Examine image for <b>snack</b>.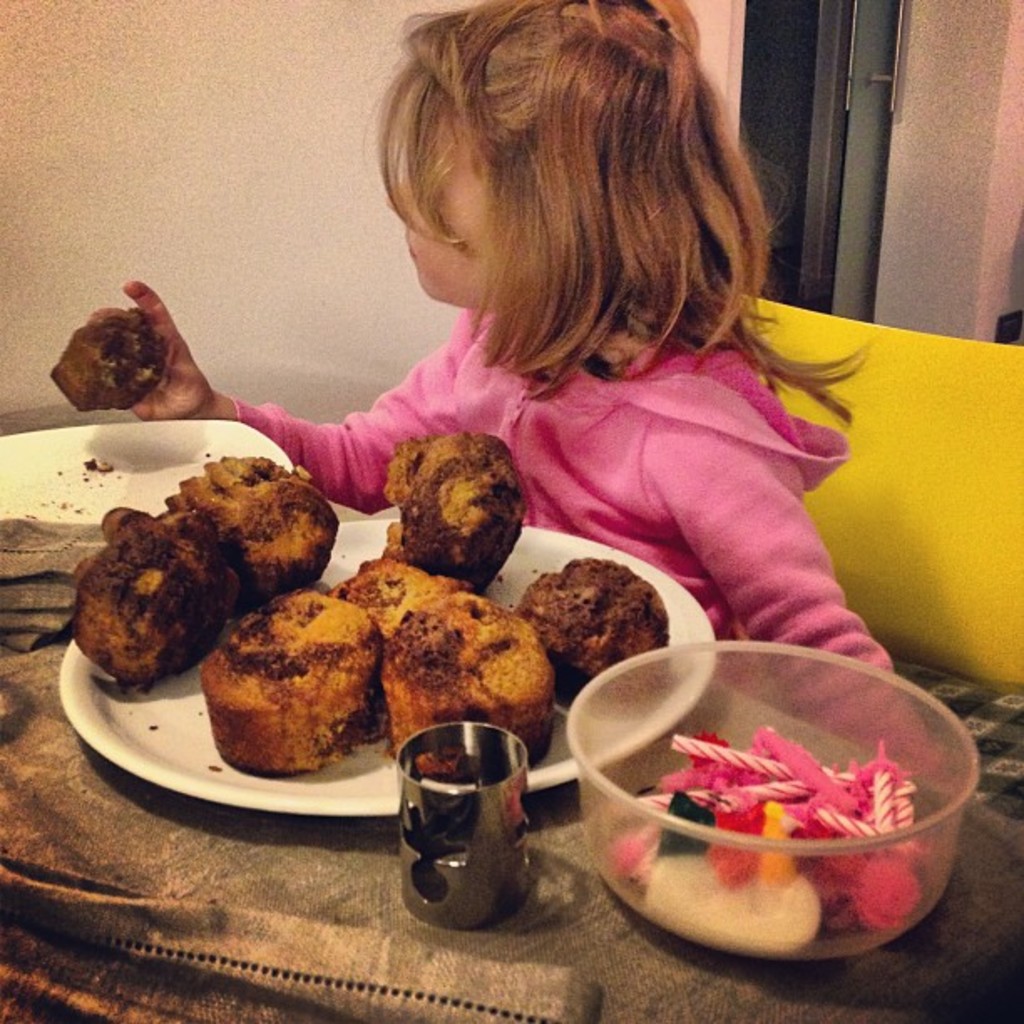
Examination result: [355, 602, 577, 750].
